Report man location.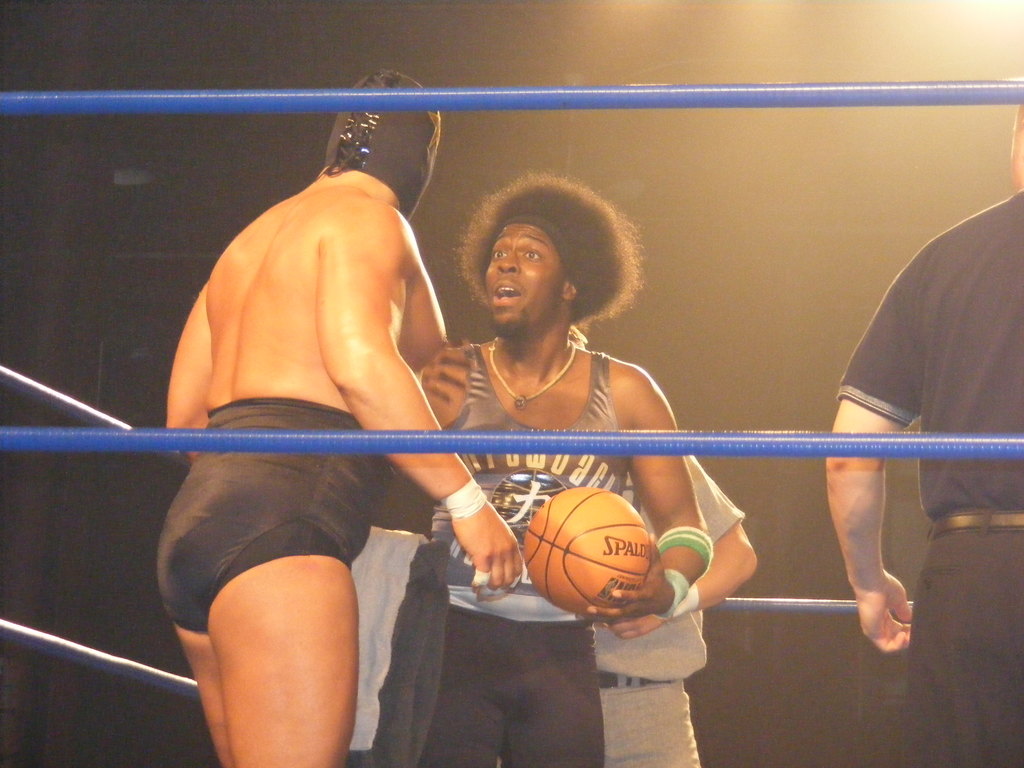
Report: locate(125, 120, 522, 745).
